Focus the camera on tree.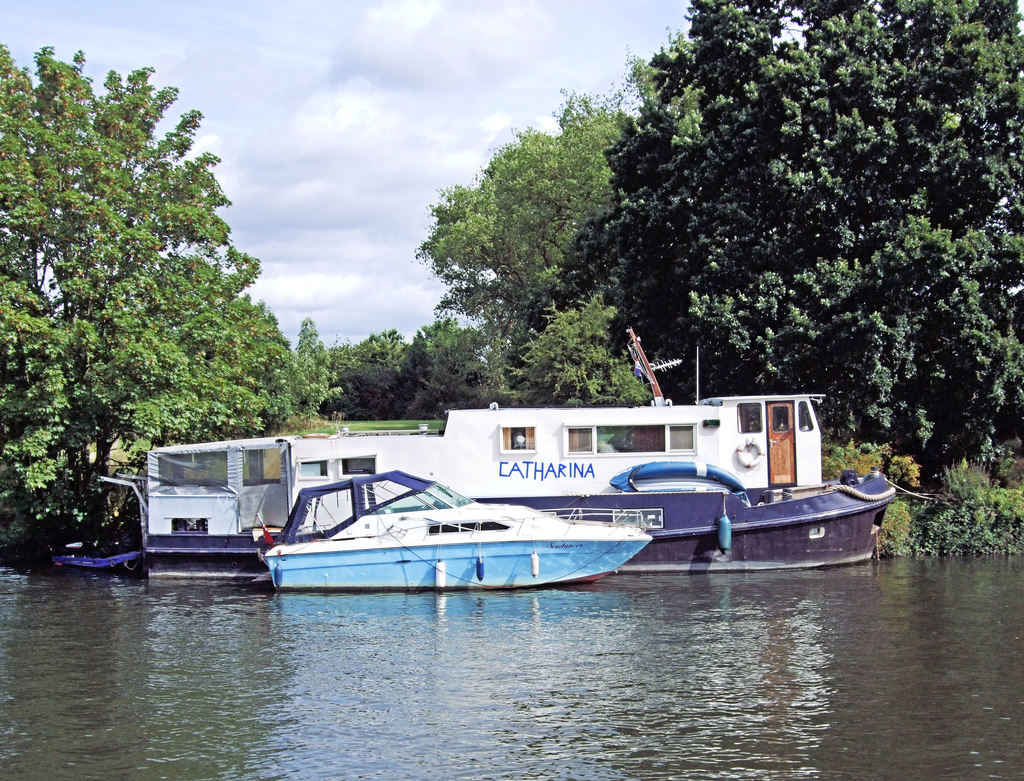
Focus region: crop(0, 42, 340, 549).
